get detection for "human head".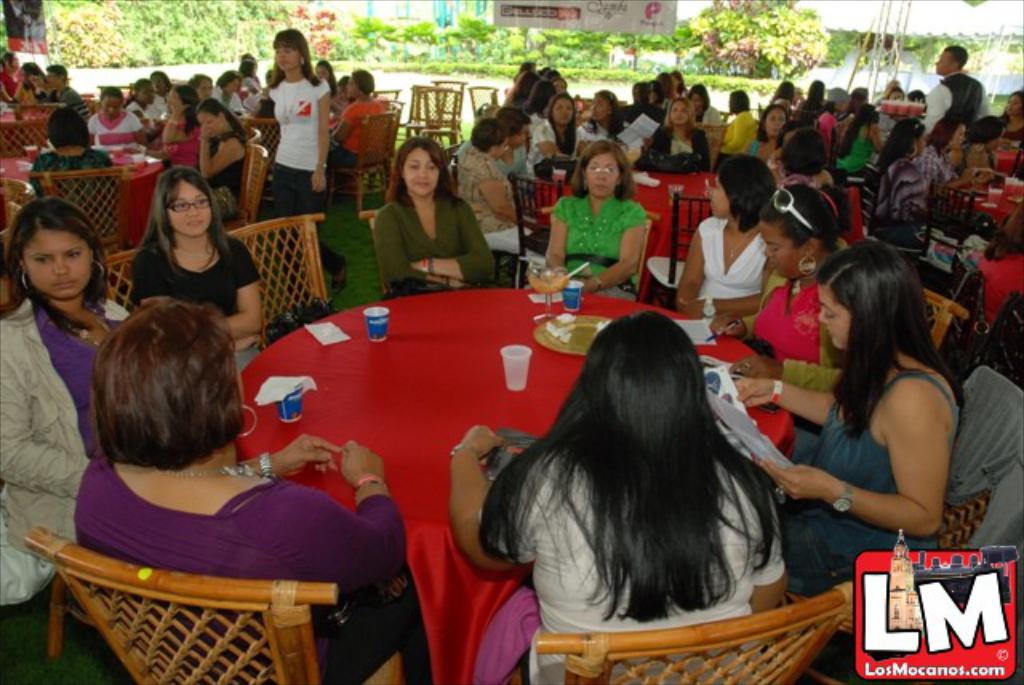
Detection: 218,70,242,94.
